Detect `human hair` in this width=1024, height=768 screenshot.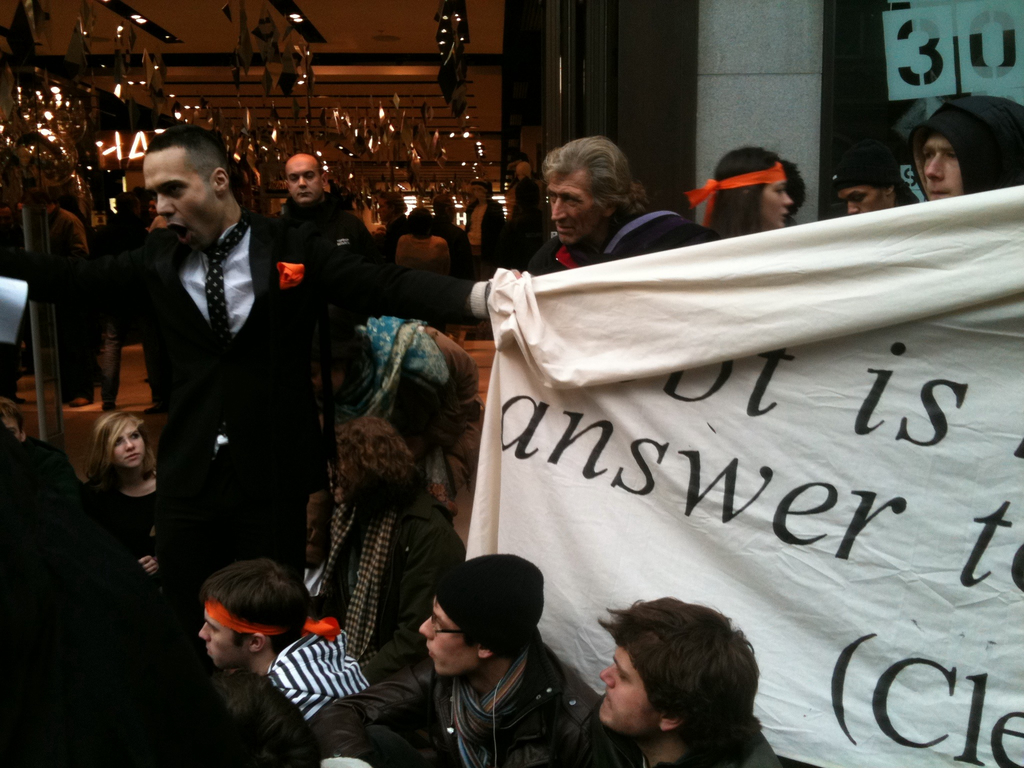
Detection: bbox(775, 161, 811, 219).
